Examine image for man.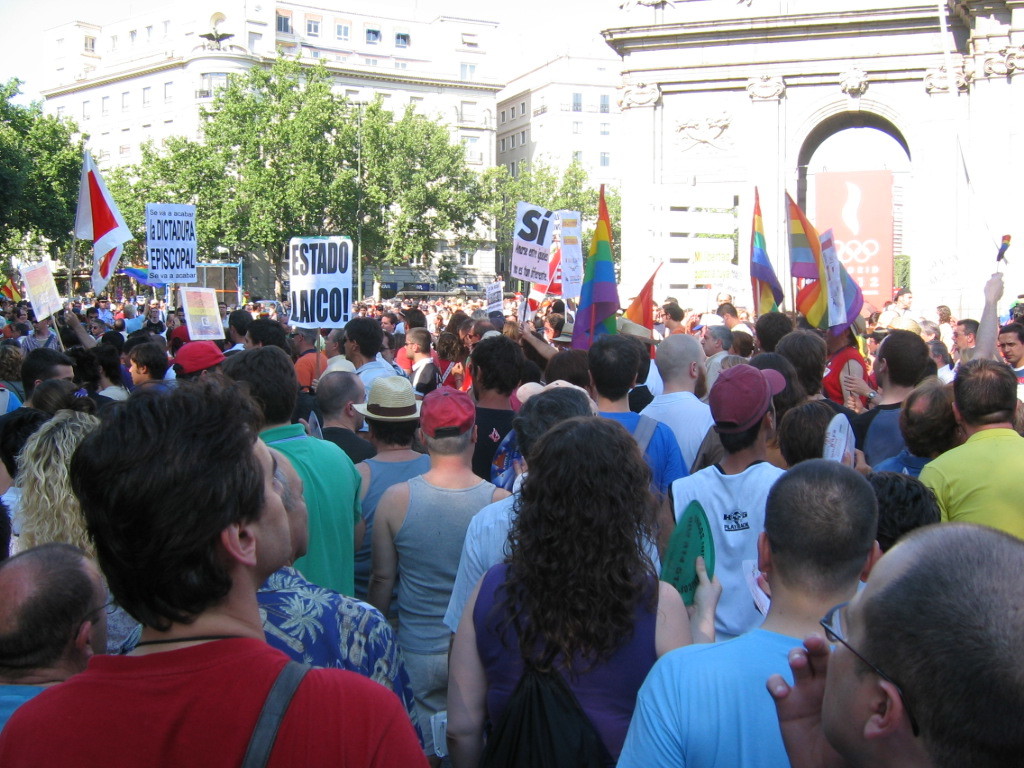
Examination result: [340,314,412,428].
